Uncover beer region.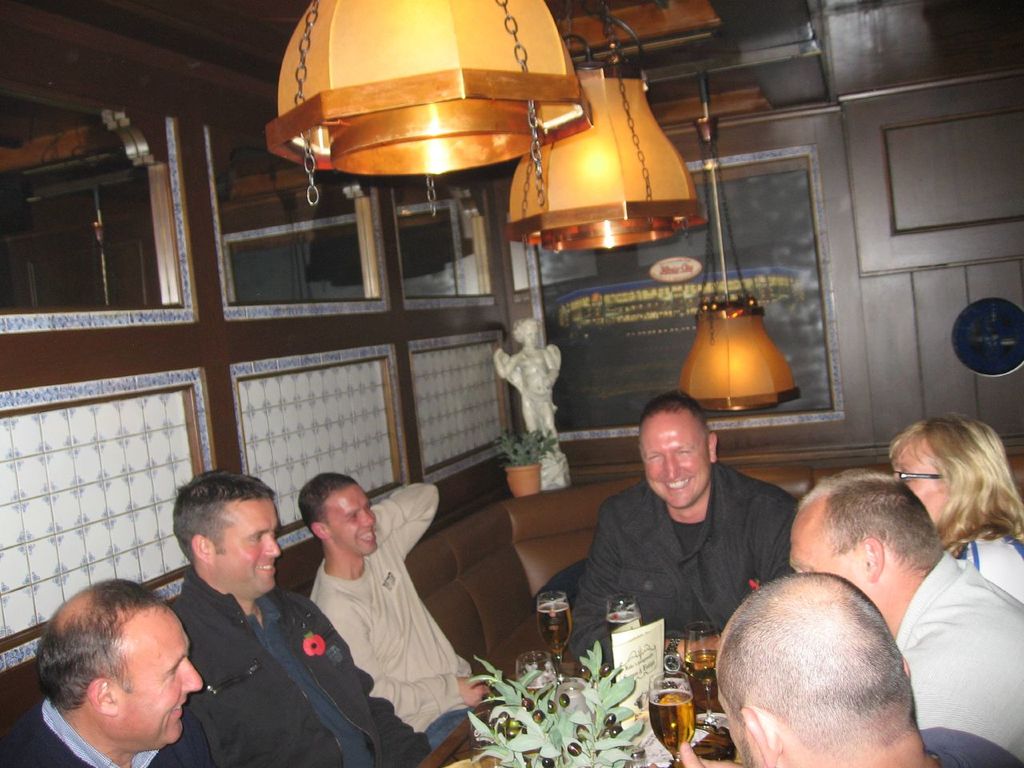
Uncovered: l=533, t=590, r=578, b=678.
